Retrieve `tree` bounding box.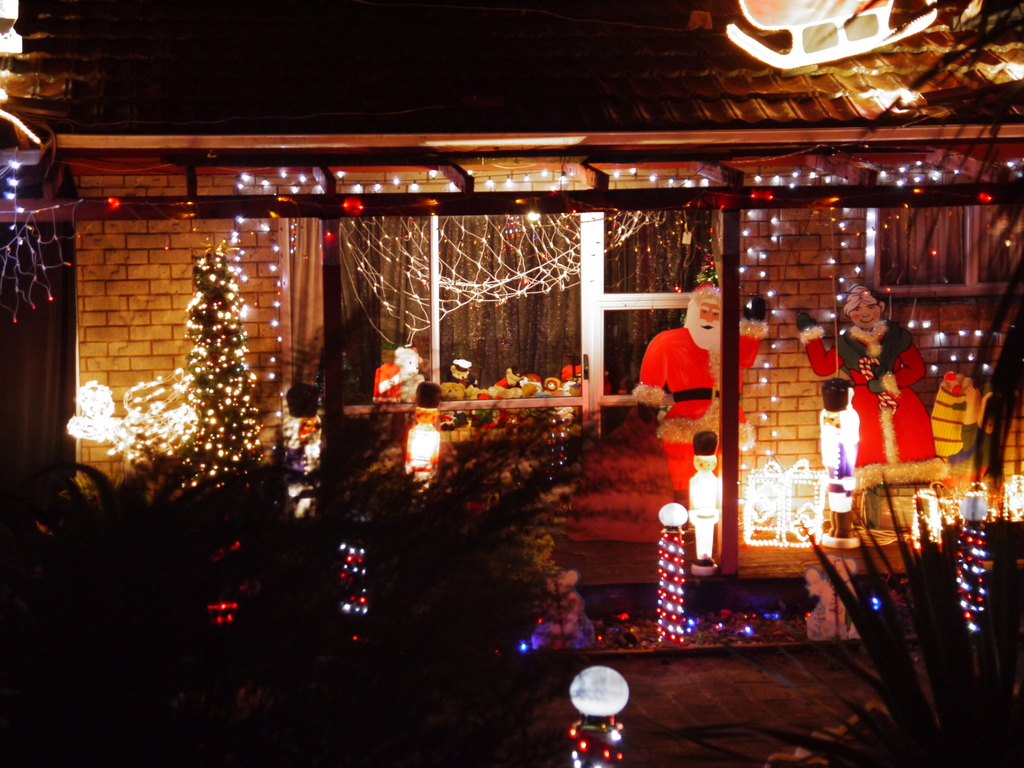
Bounding box: Rect(200, 312, 597, 764).
